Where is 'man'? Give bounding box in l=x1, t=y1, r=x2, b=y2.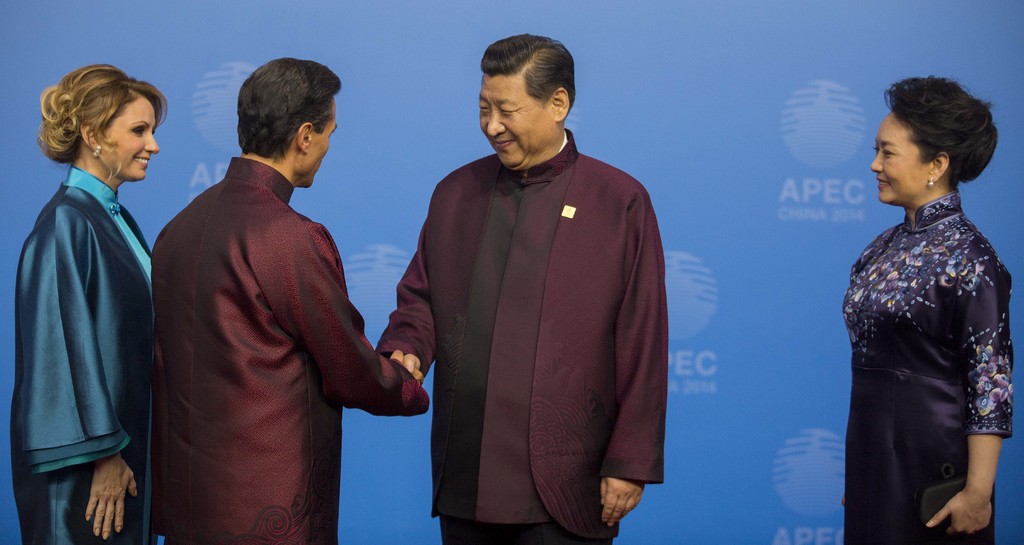
l=154, t=58, r=428, b=544.
